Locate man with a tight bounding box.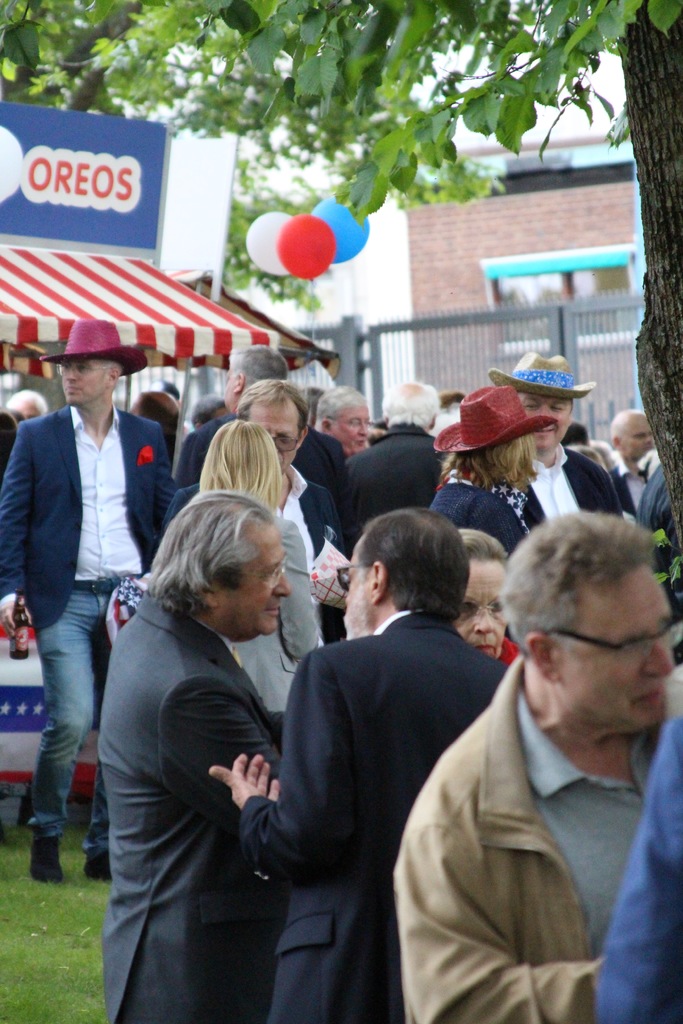
[207,509,513,1023].
